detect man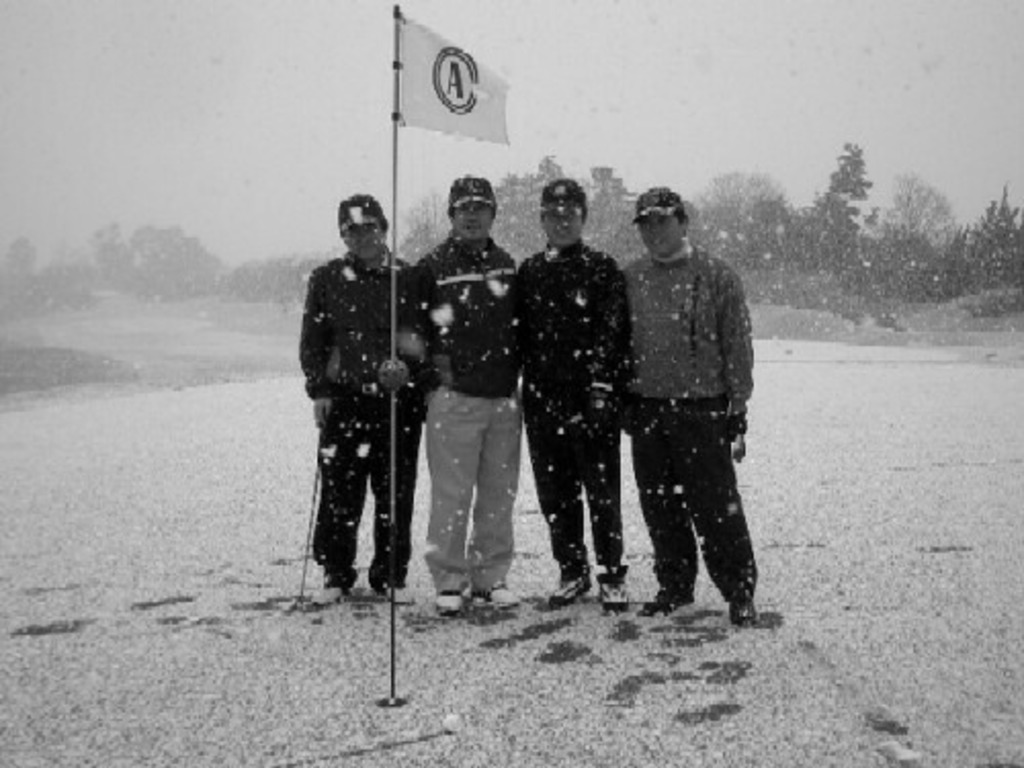
locate(602, 201, 766, 643)
